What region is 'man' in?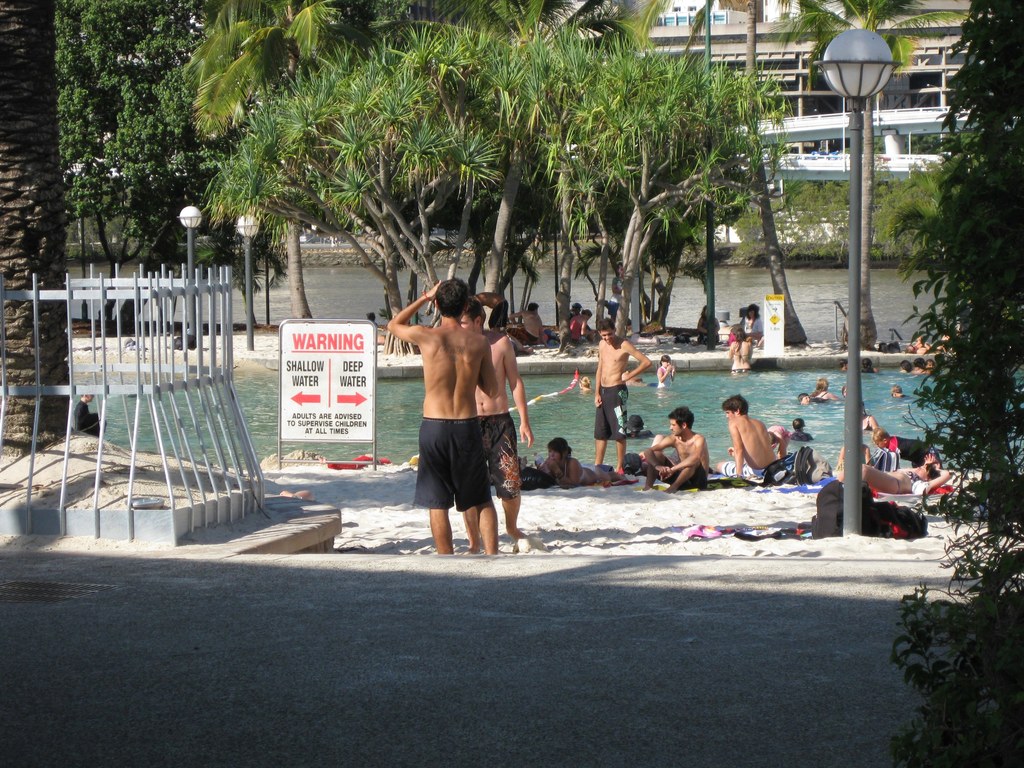
locate(594, 318, 653, 472).
